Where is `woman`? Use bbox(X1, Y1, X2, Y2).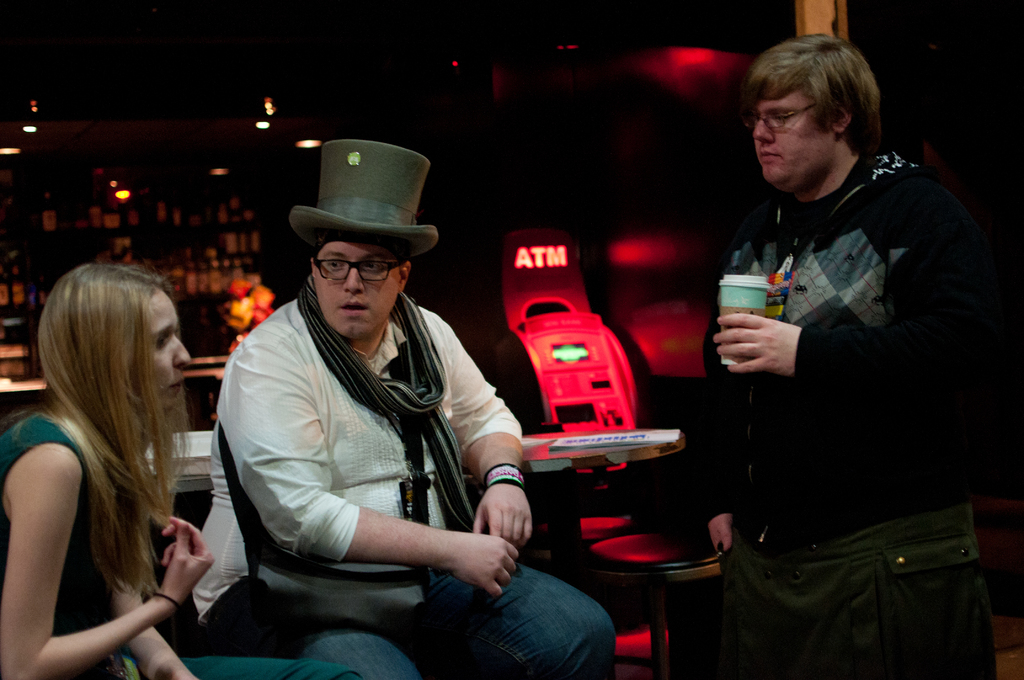
bbox(0, 261, 370, 679).
